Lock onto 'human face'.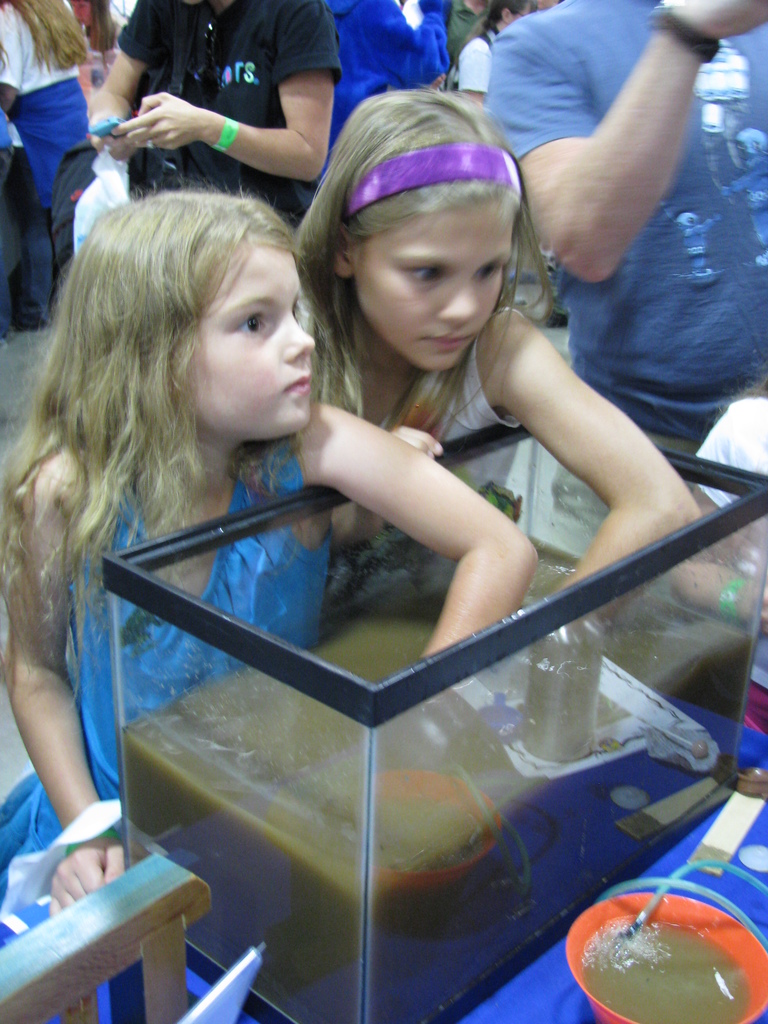
Locked: 353:173:518:376.
